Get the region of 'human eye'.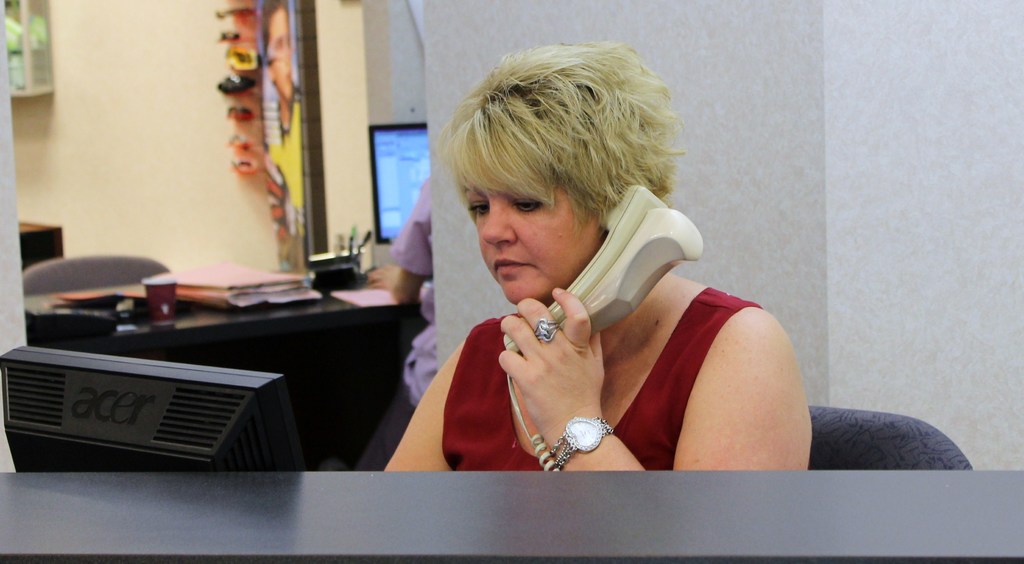
BBox(466, 200, 491, 222).
